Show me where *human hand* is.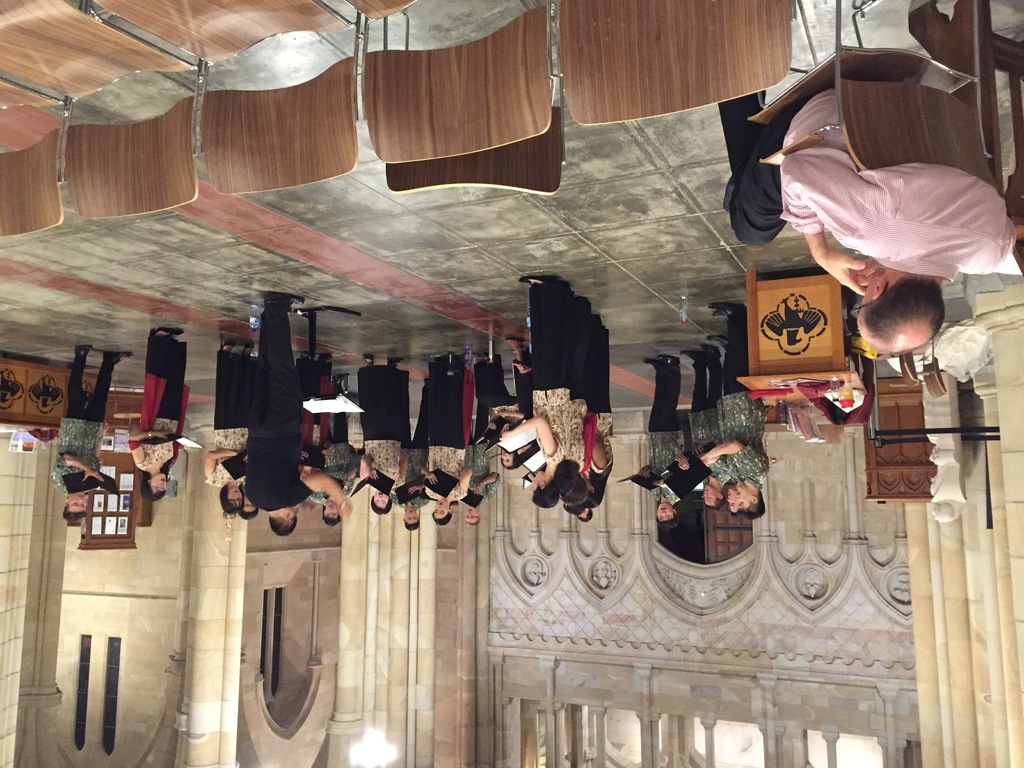
*human hand* is at BBox(81, 467, 105, 484).
